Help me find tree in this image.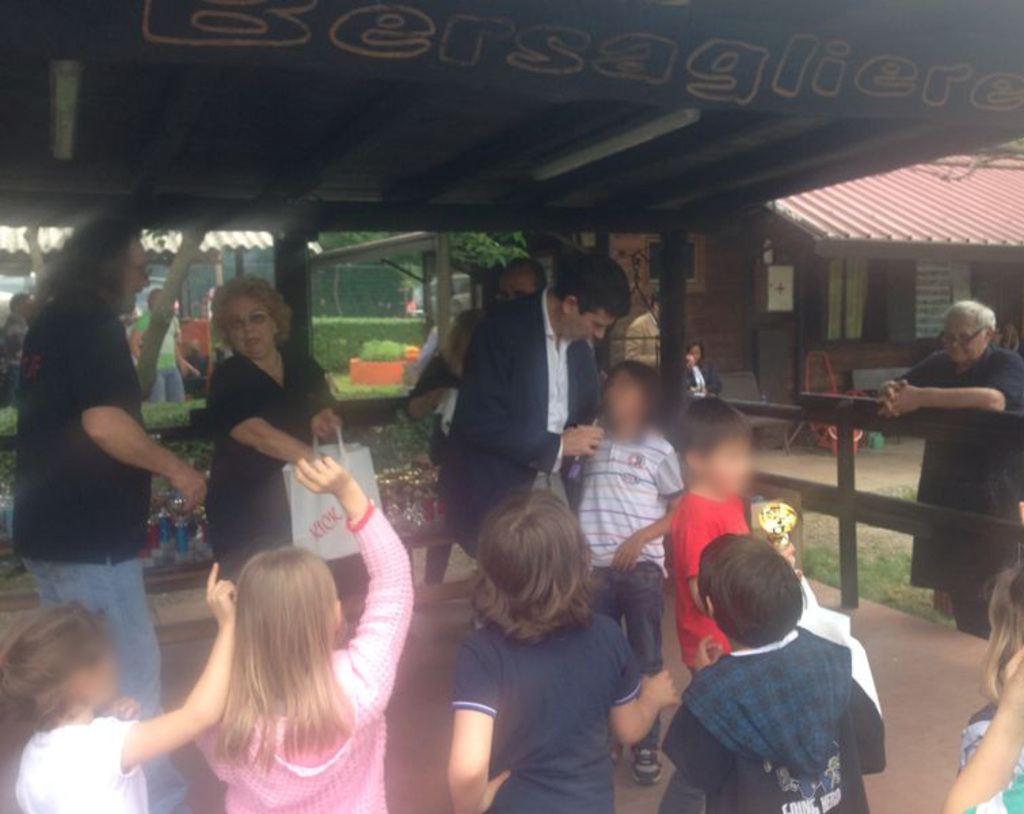
Found it: x1=22, y1=227, x2=209, y2=399.
